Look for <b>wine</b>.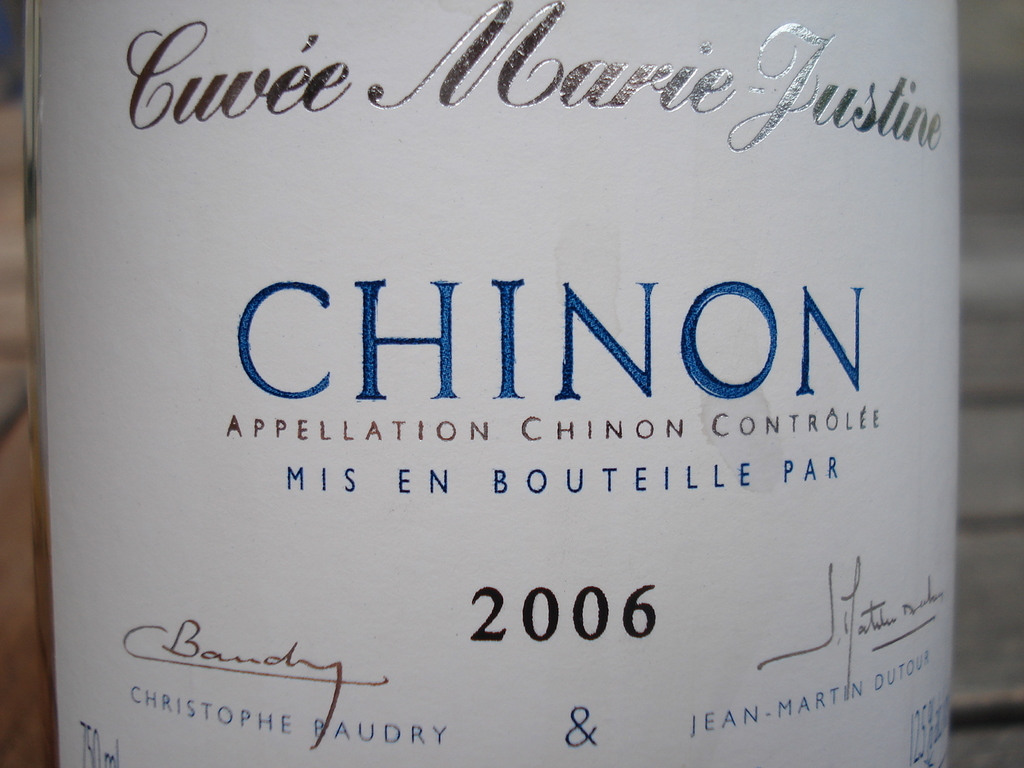
Found: <region>116, 10, 912, 742</region>.
